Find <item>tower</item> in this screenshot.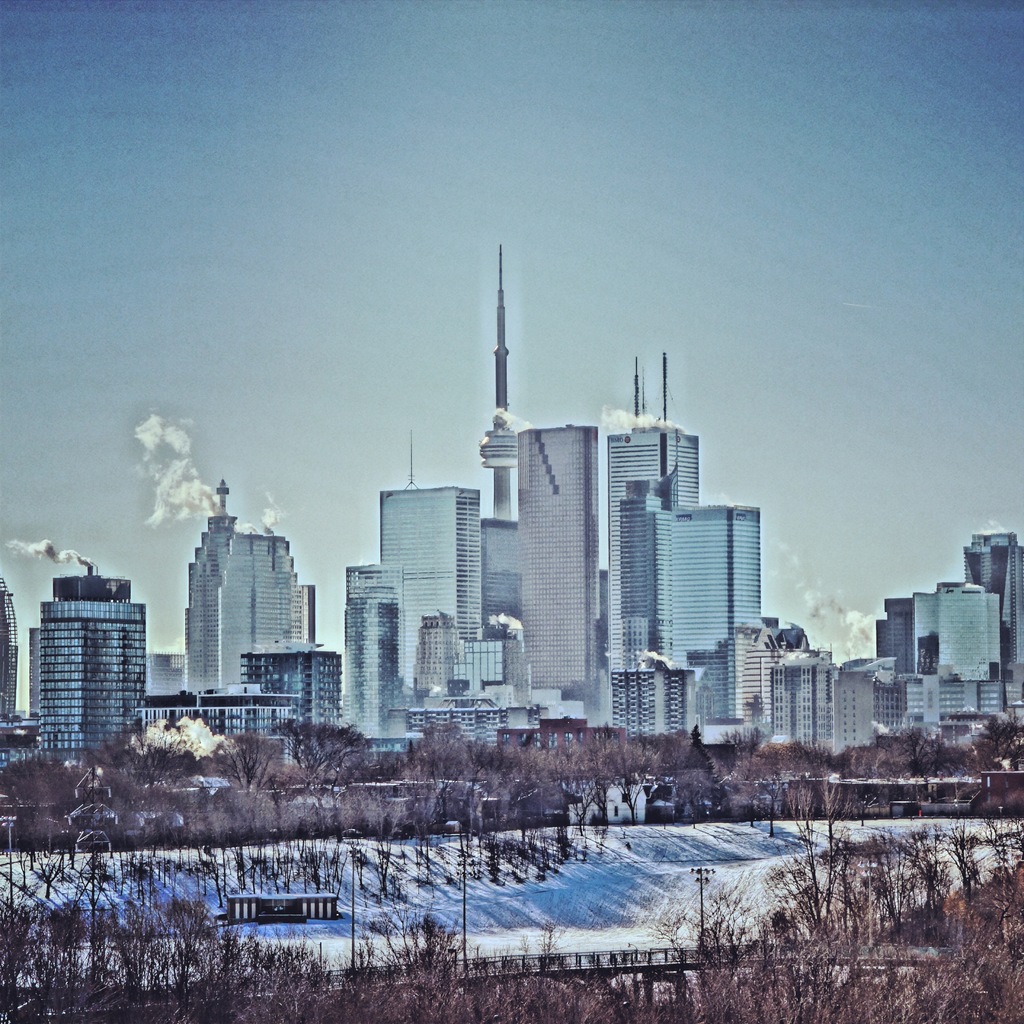
The bounding box for <item>tower</item> is pyautogui.locateOnScreen(952, 522, 1023, 698).
